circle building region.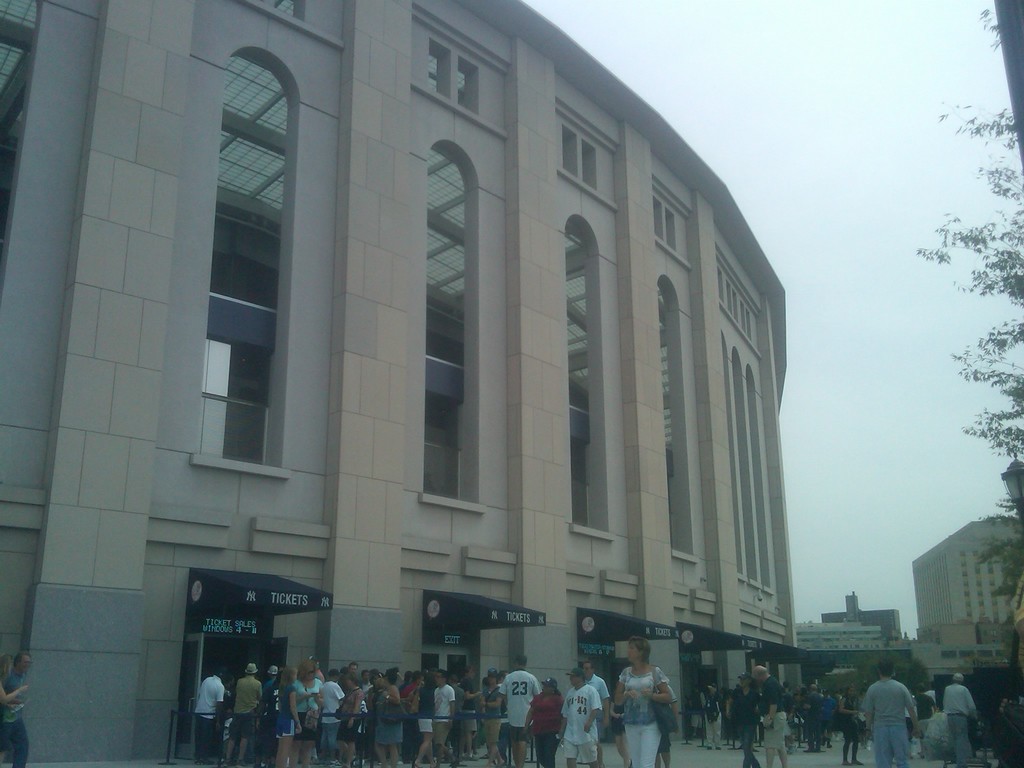
Region: bbox=(797, 621, 891, 644).
